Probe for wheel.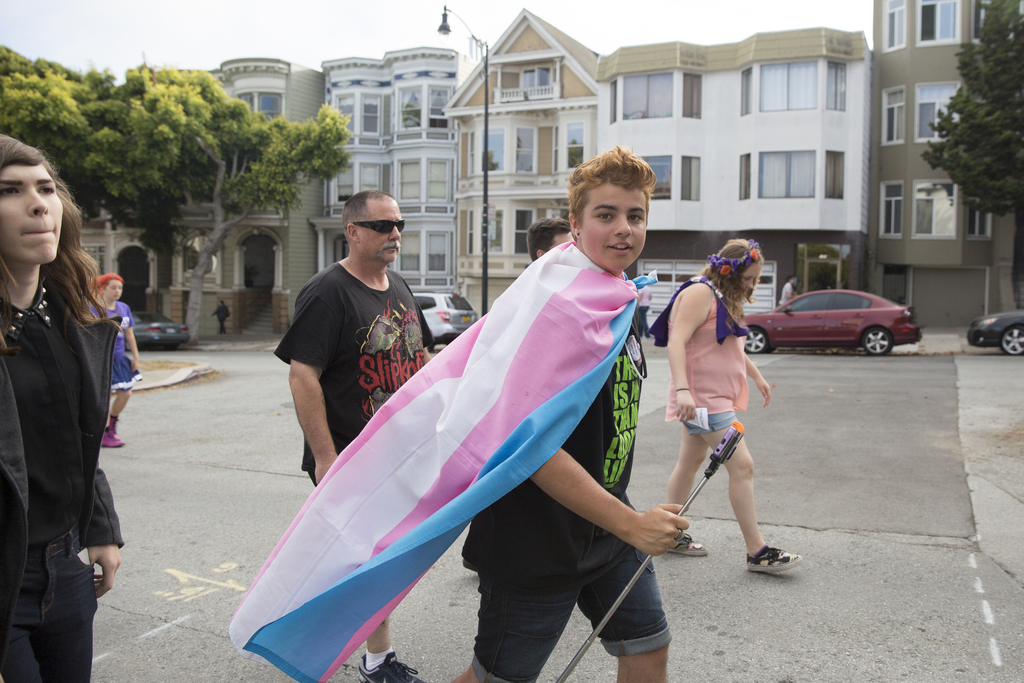
Probe result: box(858, 332, 894, 361).
